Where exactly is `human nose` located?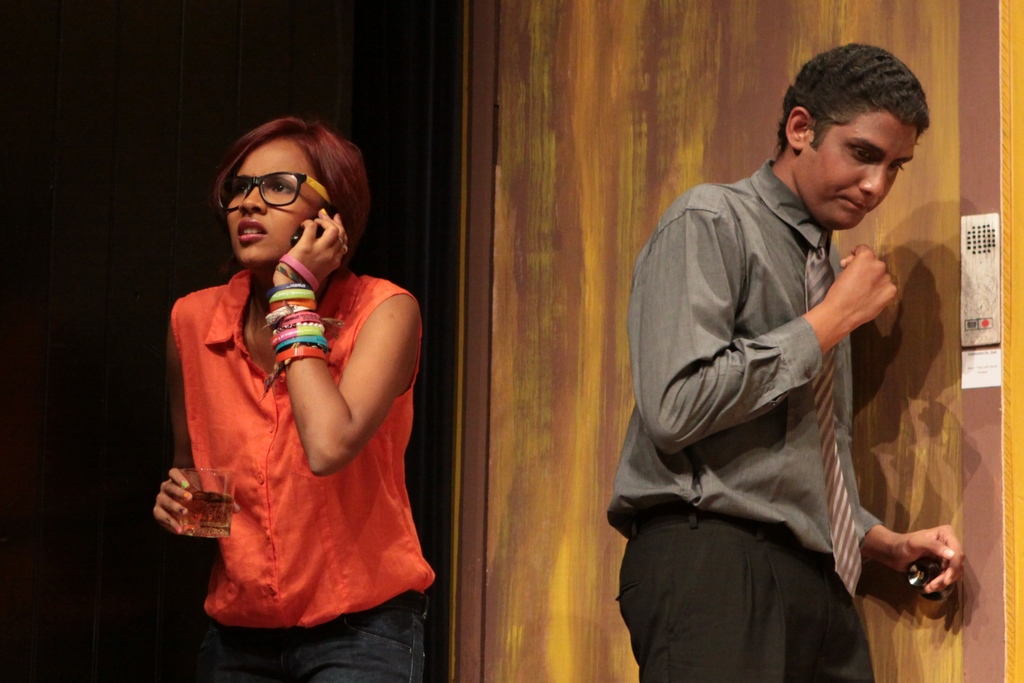
Its bounding box is {"left": 857, "top": 166, "right": 886, "bottom": 200}.
